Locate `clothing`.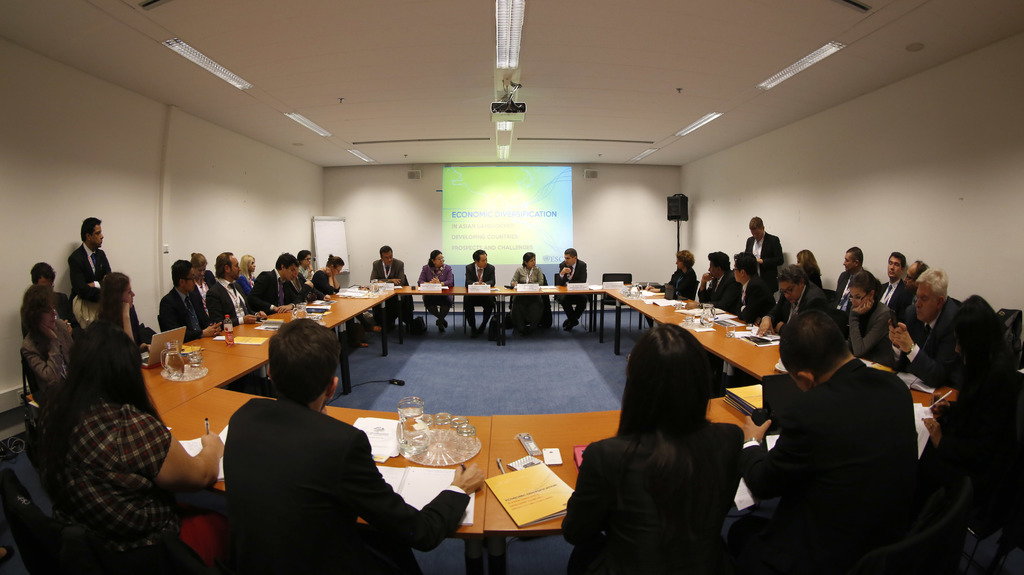
Bounding box: box=[509, 257, 543, 321].
